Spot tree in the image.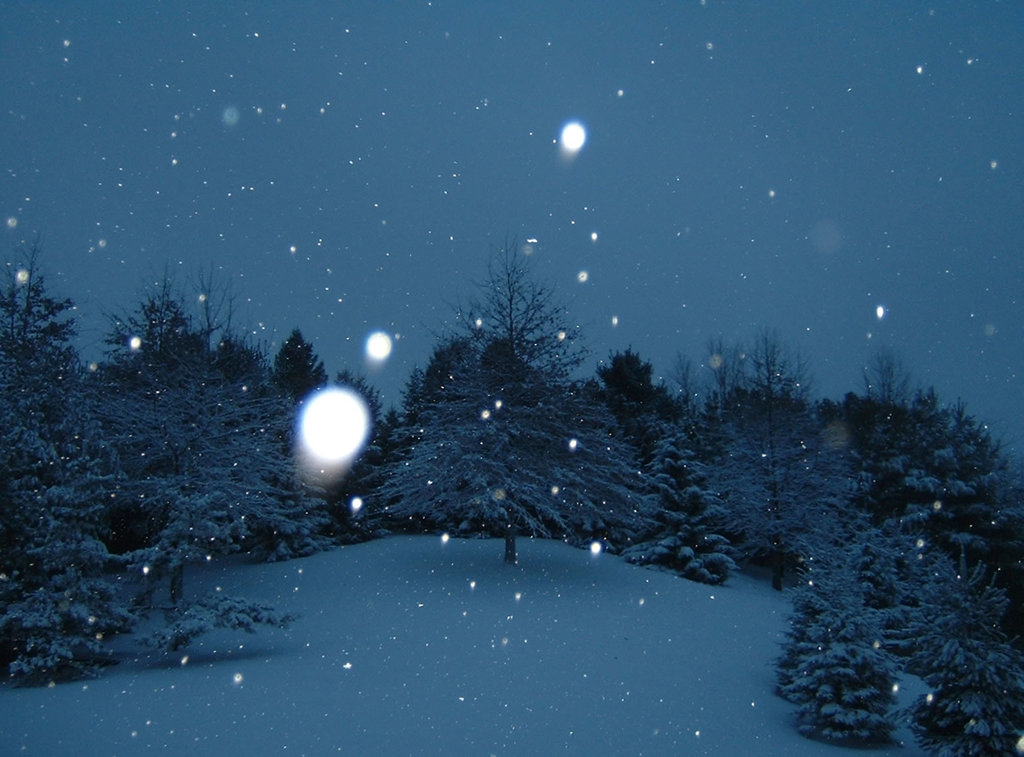
tree found at l=699, t=333, r=850, b=593.
